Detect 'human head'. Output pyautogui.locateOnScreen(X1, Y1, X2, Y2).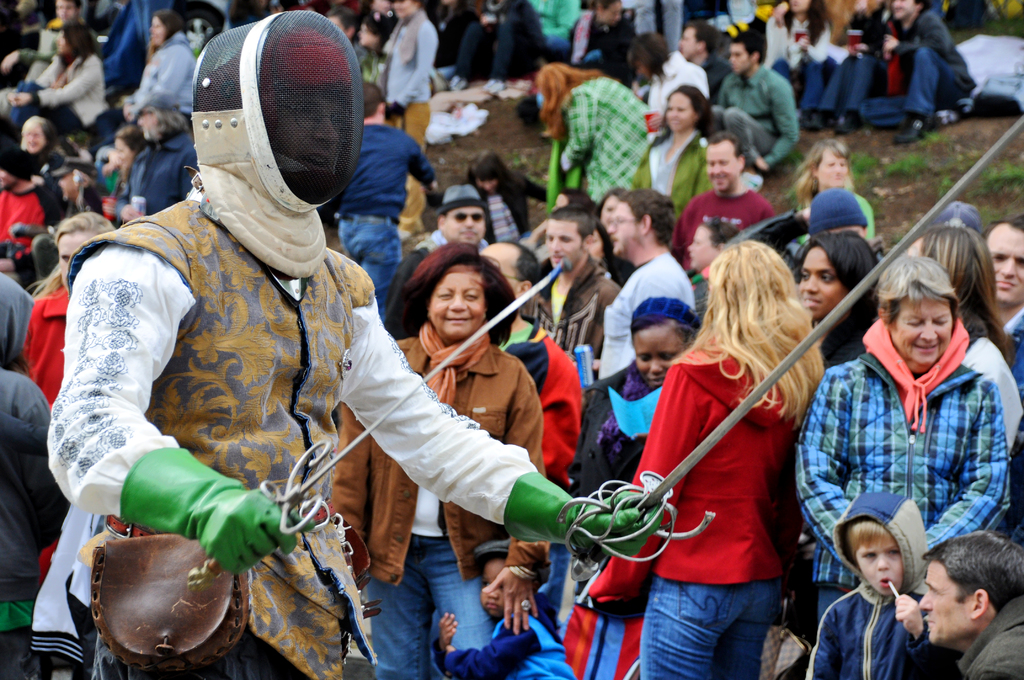
pyautogui.locateOnScreen(22, 113, 55, 154).
